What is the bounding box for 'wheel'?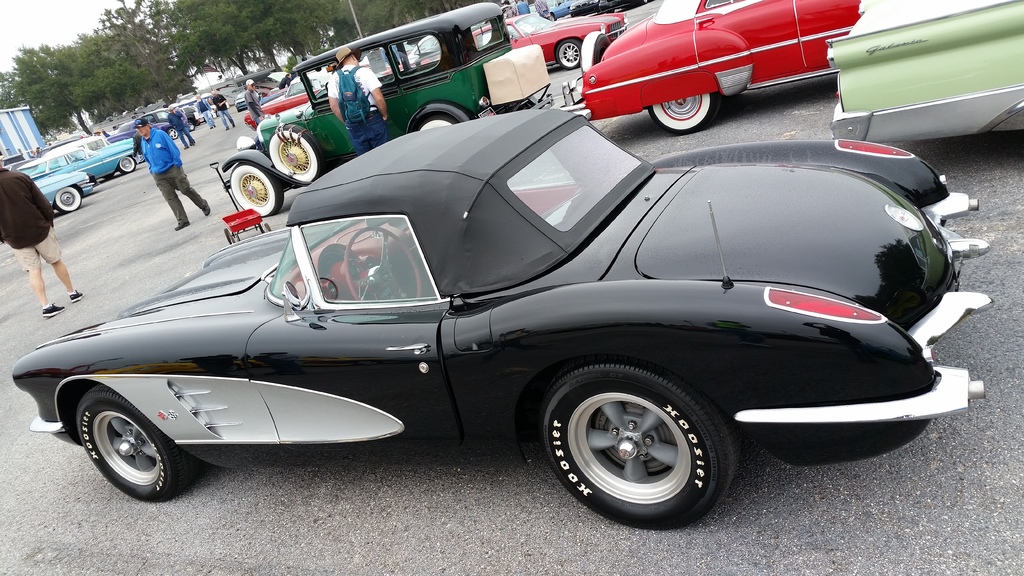
<bbox>74, 385, 202, 506</bbox>.
